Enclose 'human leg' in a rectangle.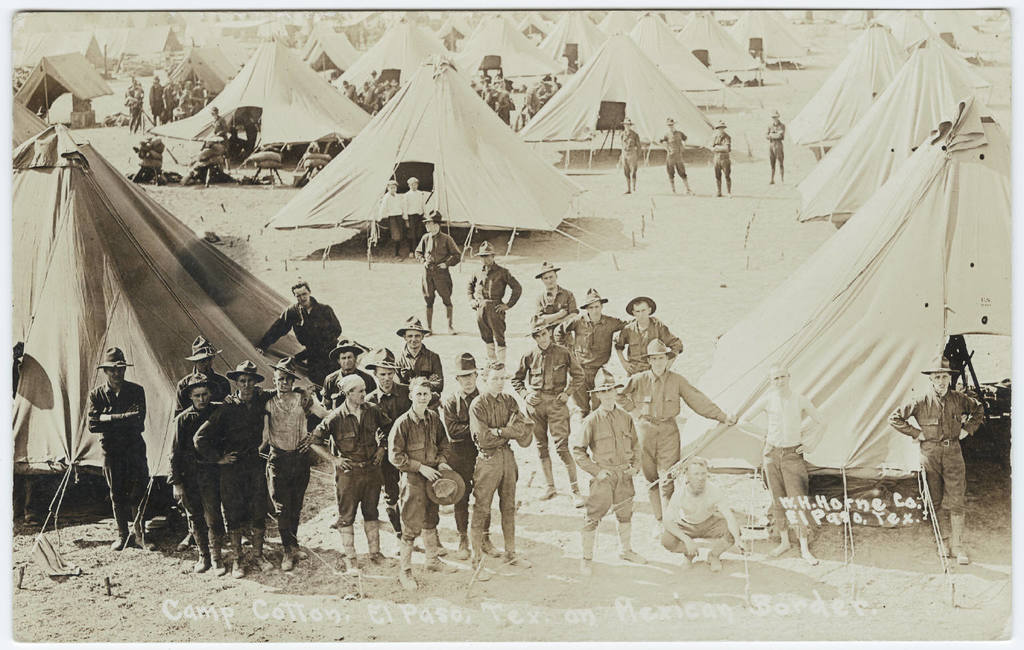
BBox(526, 395, 545, 501).
